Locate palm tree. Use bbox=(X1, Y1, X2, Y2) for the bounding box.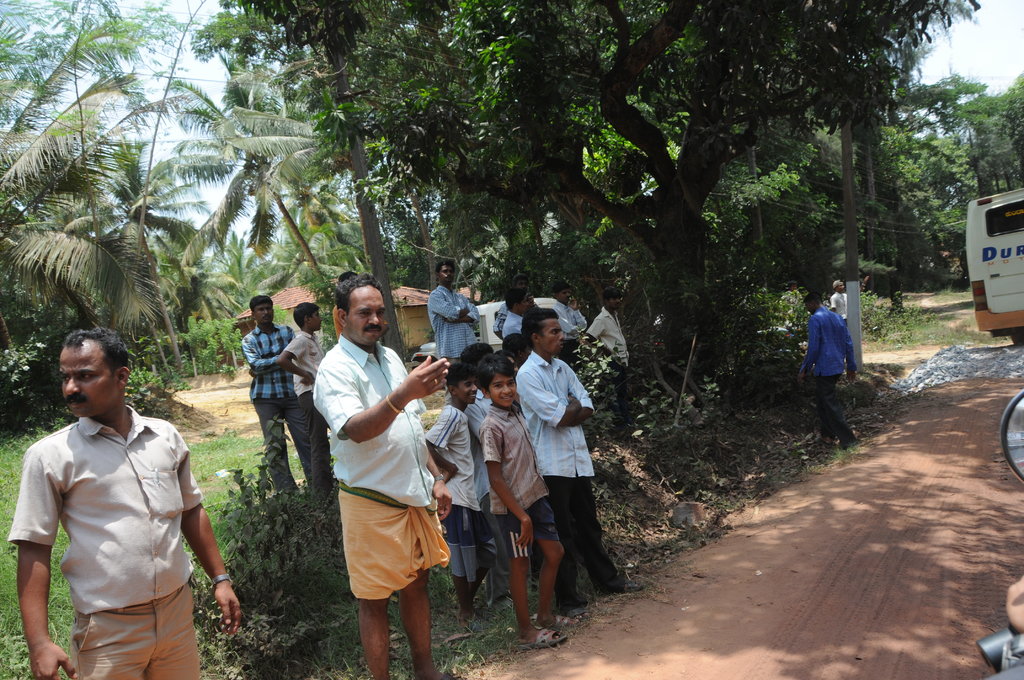
bbox=(0, 60, 204, 380).
